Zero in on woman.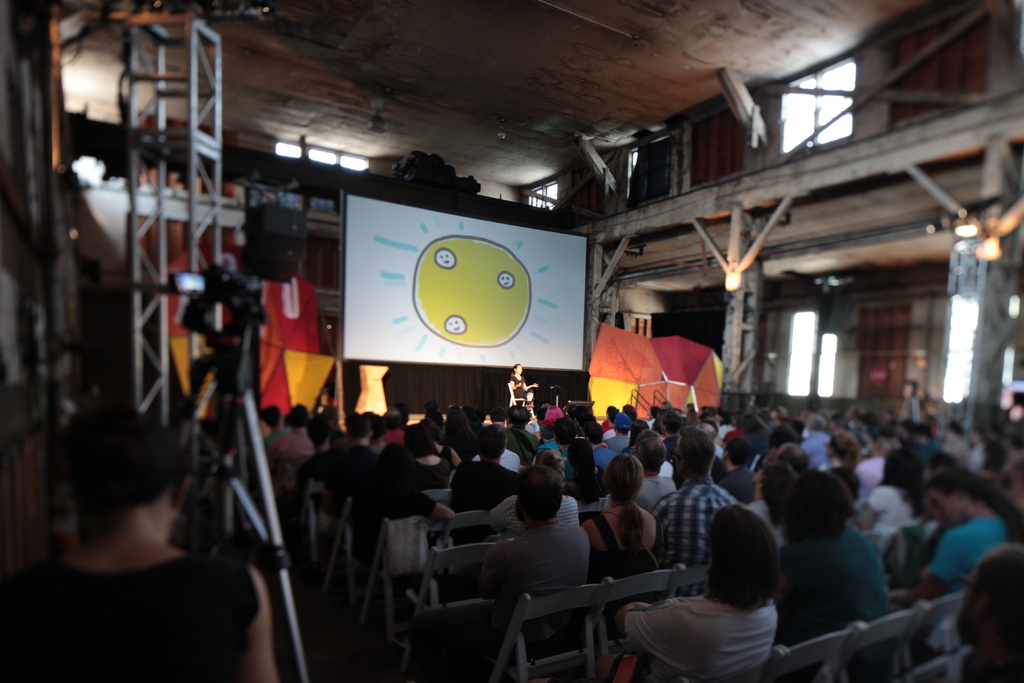
Zeroed in: detection(582, 456, 661, 587).
